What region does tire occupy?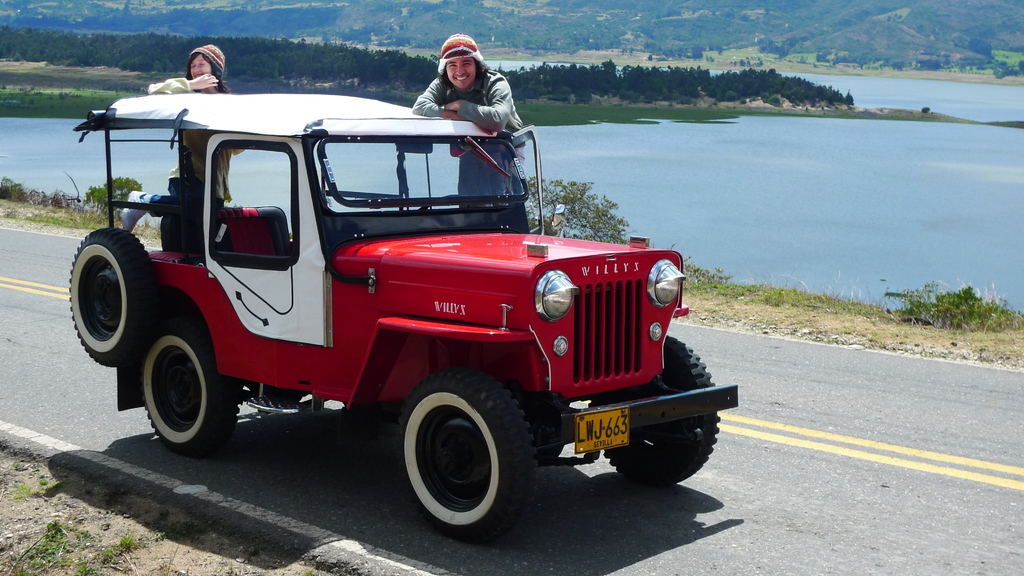
(left=67, top=223, right=154, bottom=369).
